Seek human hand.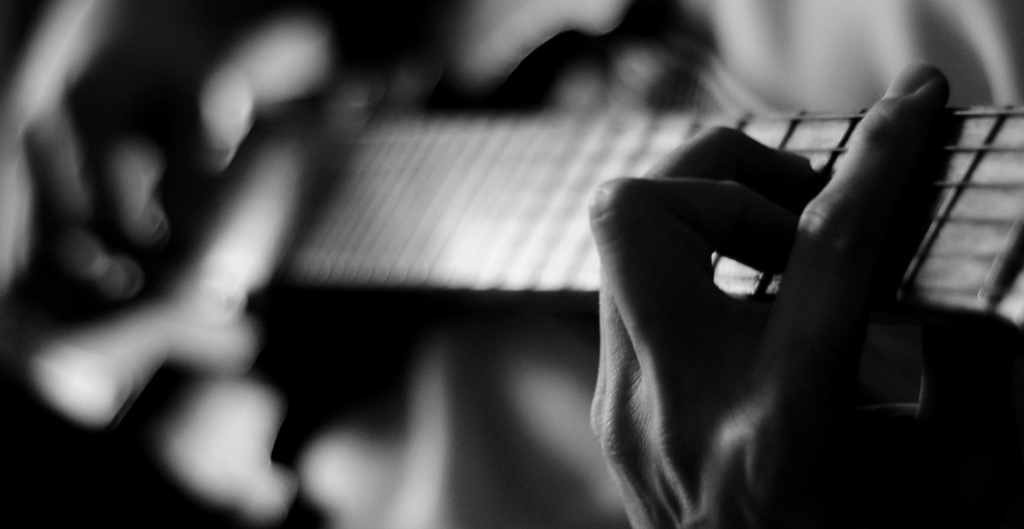
<region>585, 60, 1023, 528</region>.
